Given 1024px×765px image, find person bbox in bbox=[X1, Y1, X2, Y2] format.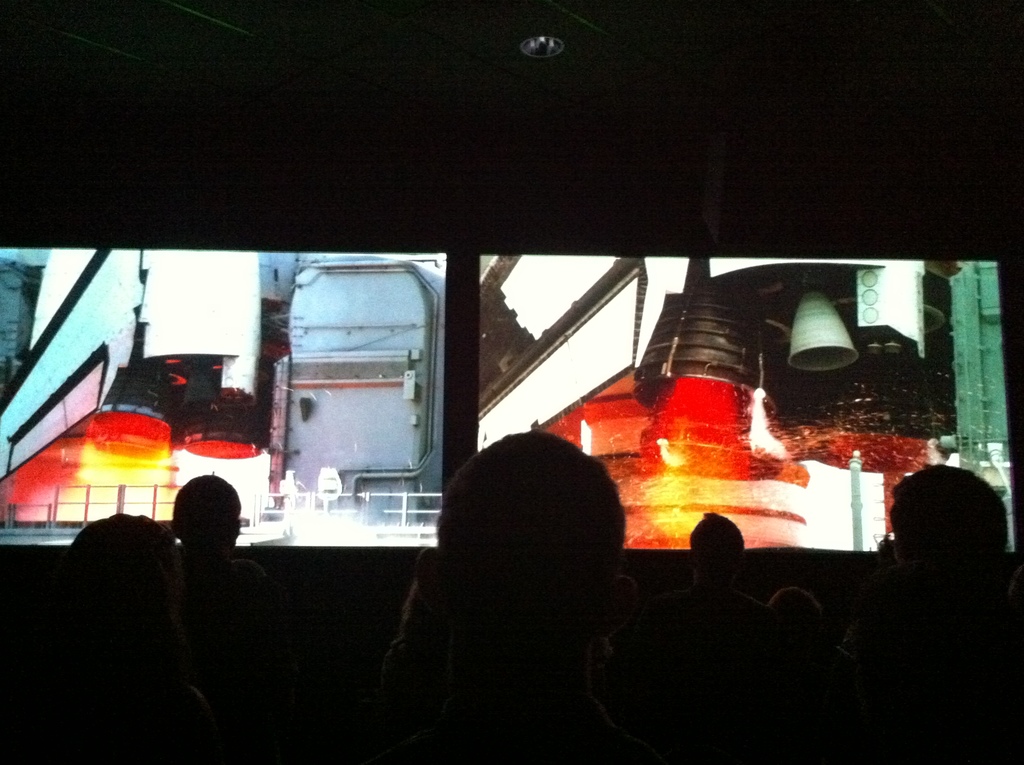
bbox=[208, 557, 330, 764].
